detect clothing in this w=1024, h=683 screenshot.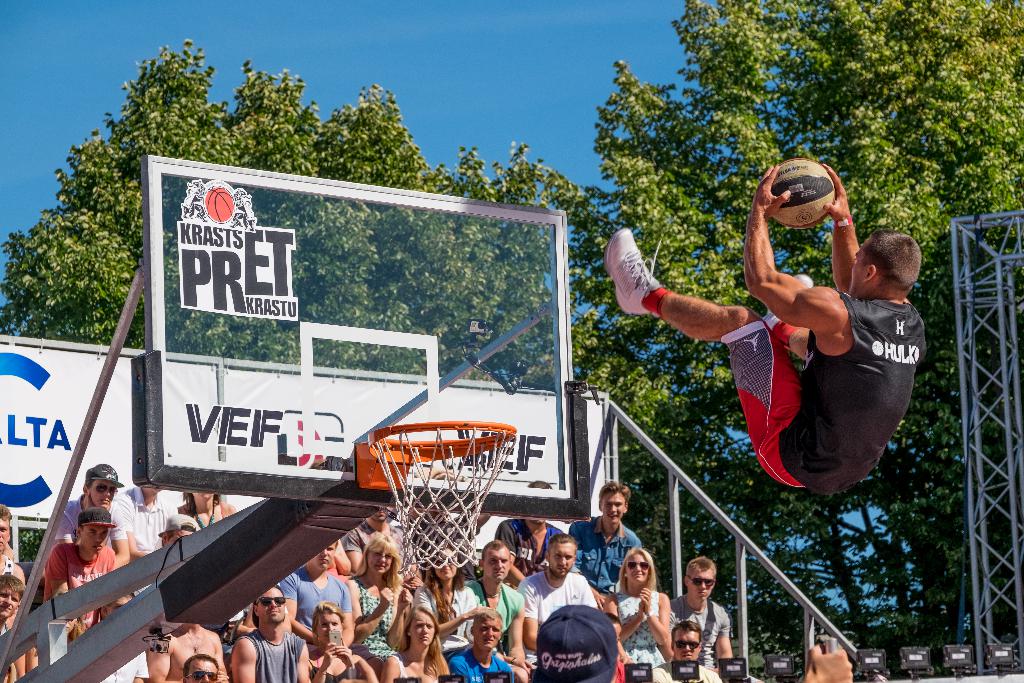
Detection: Rect(58, 493, 127, 548).
